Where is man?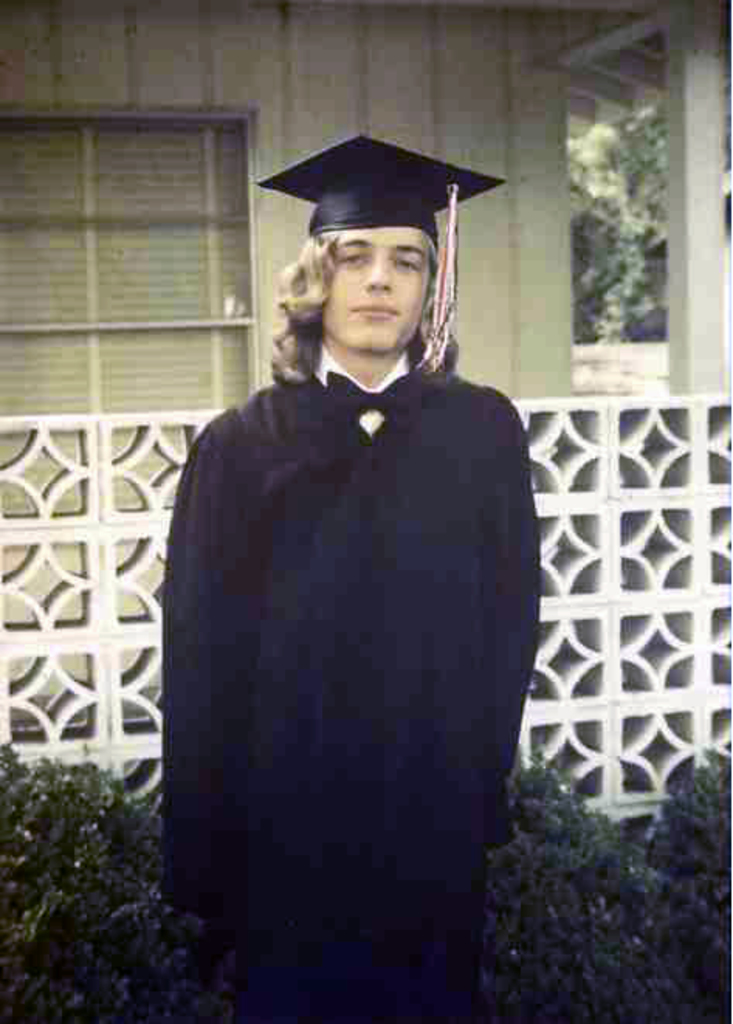
box(143, 158, 567, 982).
